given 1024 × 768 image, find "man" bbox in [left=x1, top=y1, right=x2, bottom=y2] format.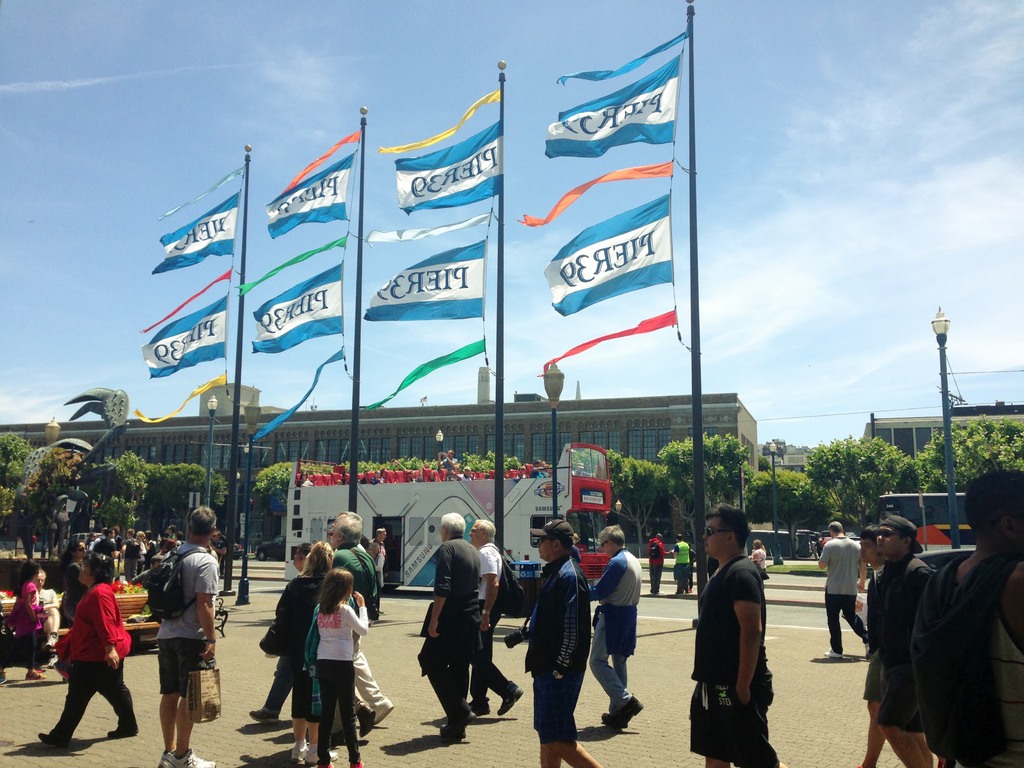
[left=856, top=525, right=886, bottom=767].
